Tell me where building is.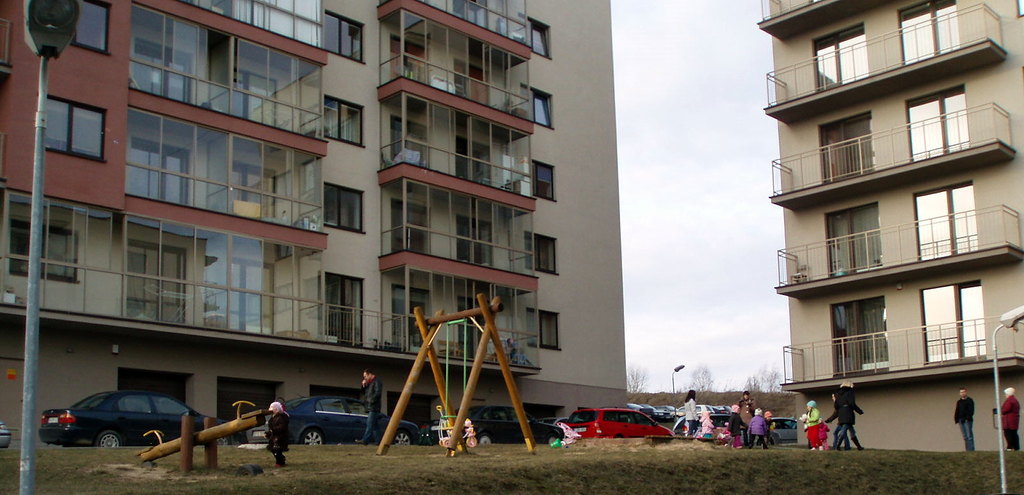
building is at 0:0:627:444.
